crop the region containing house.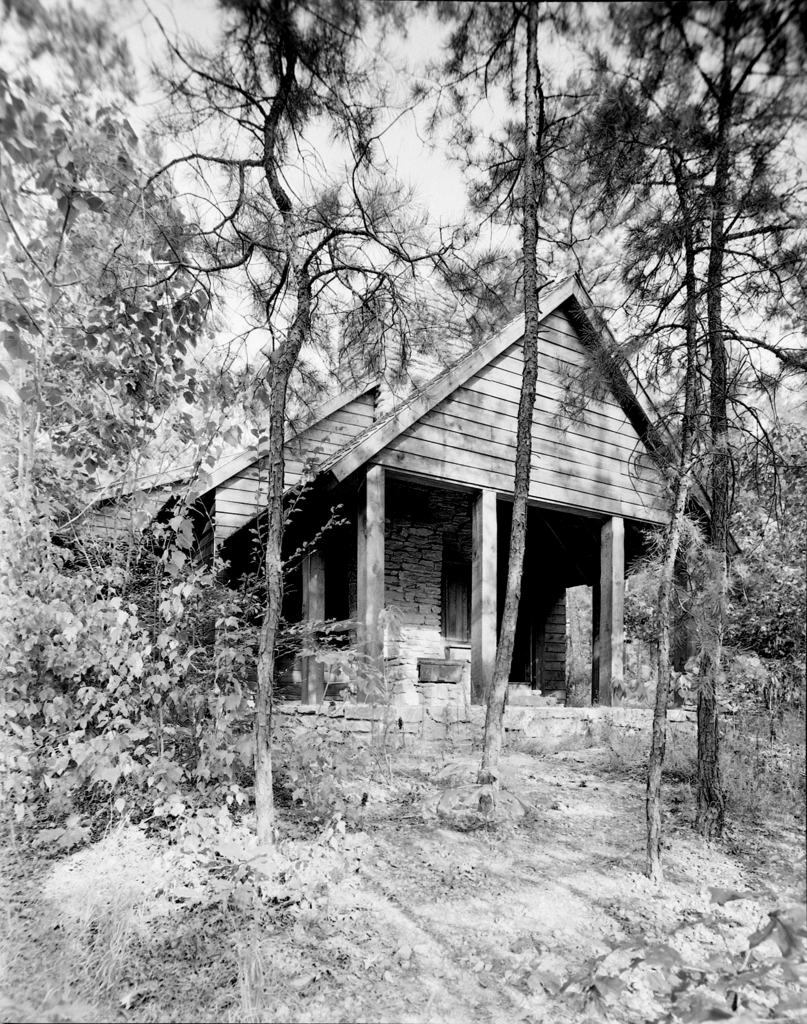
Crop region: select_region(303, 356, 688, 779).
